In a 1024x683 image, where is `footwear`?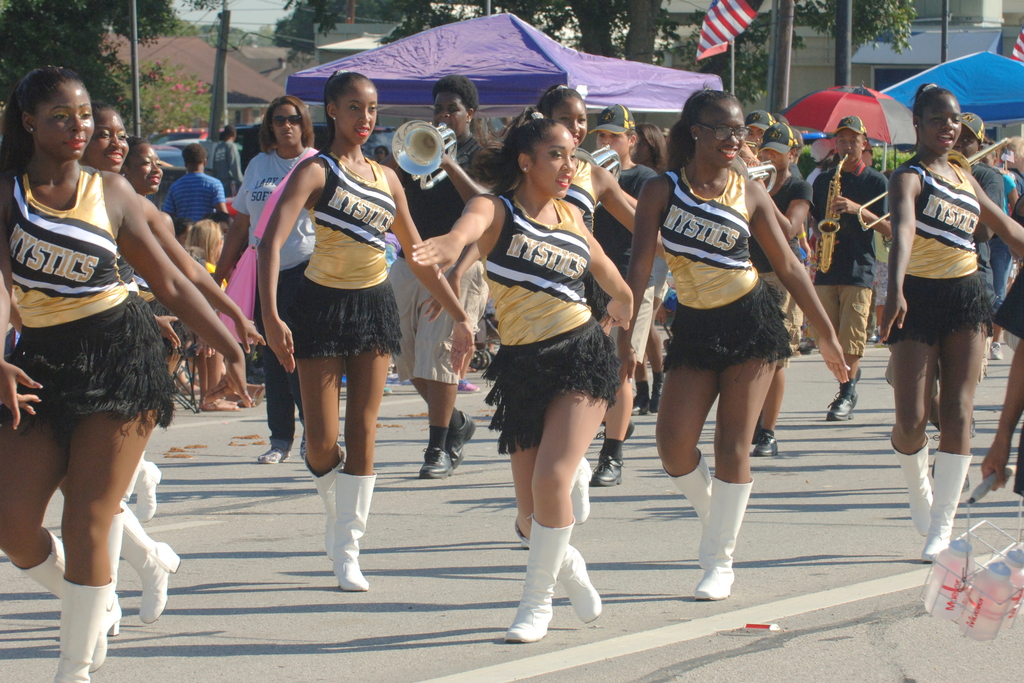
locate(336, 470, 373, 593).
